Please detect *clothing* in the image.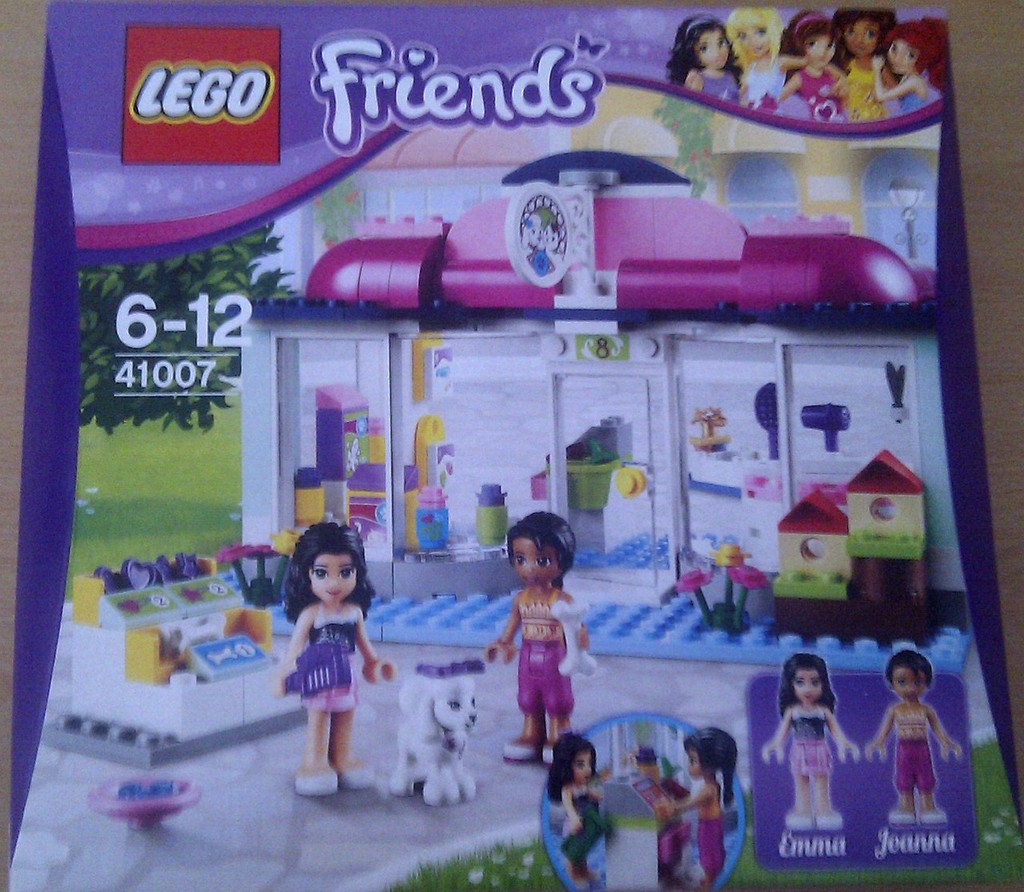
{"x1": 523, "y1": 586, "x2": 565, "y2": 640}.
